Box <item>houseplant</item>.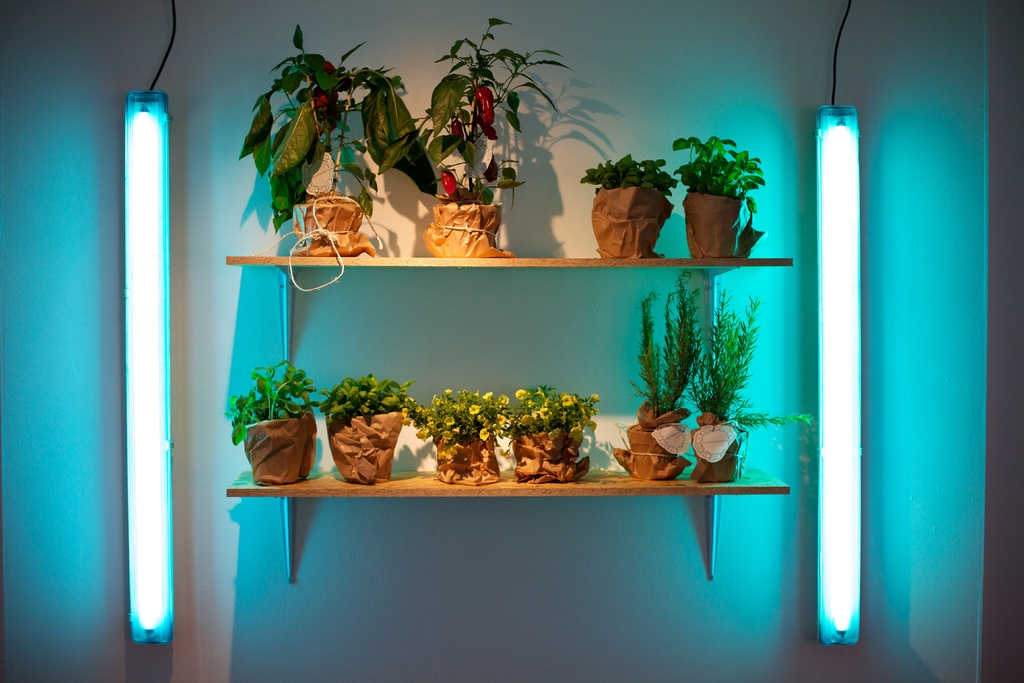
<bbox>238, 21, 440, 257</bbox>.
